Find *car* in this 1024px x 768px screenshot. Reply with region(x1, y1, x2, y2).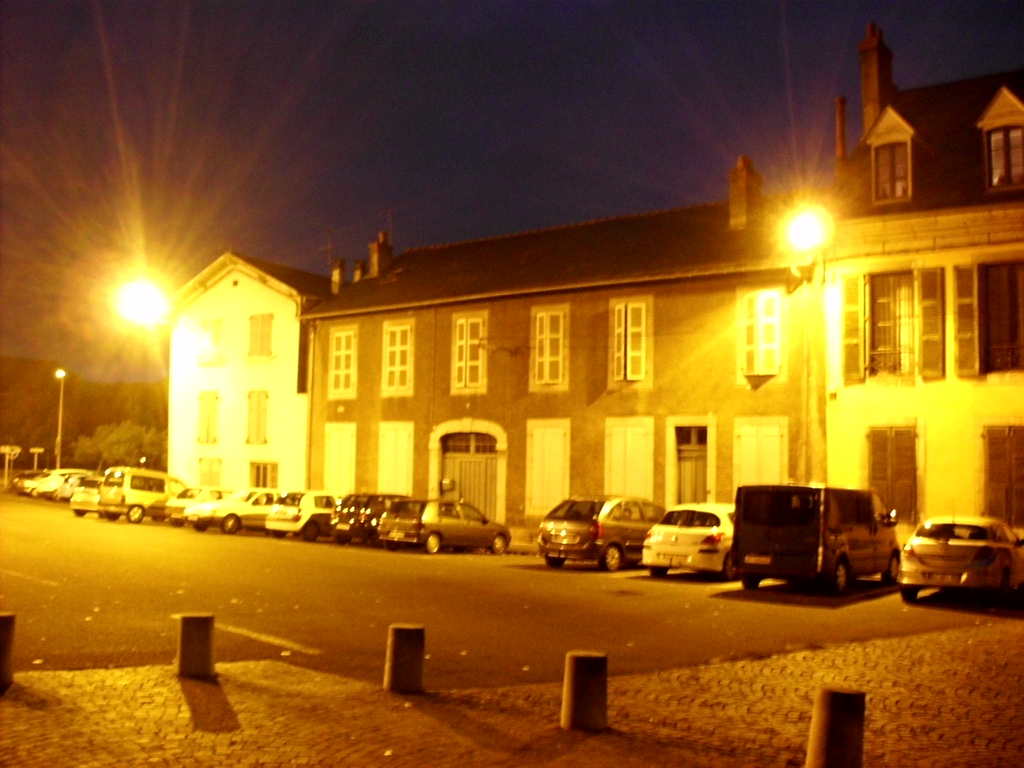
region(178, 491, 294, 538).
